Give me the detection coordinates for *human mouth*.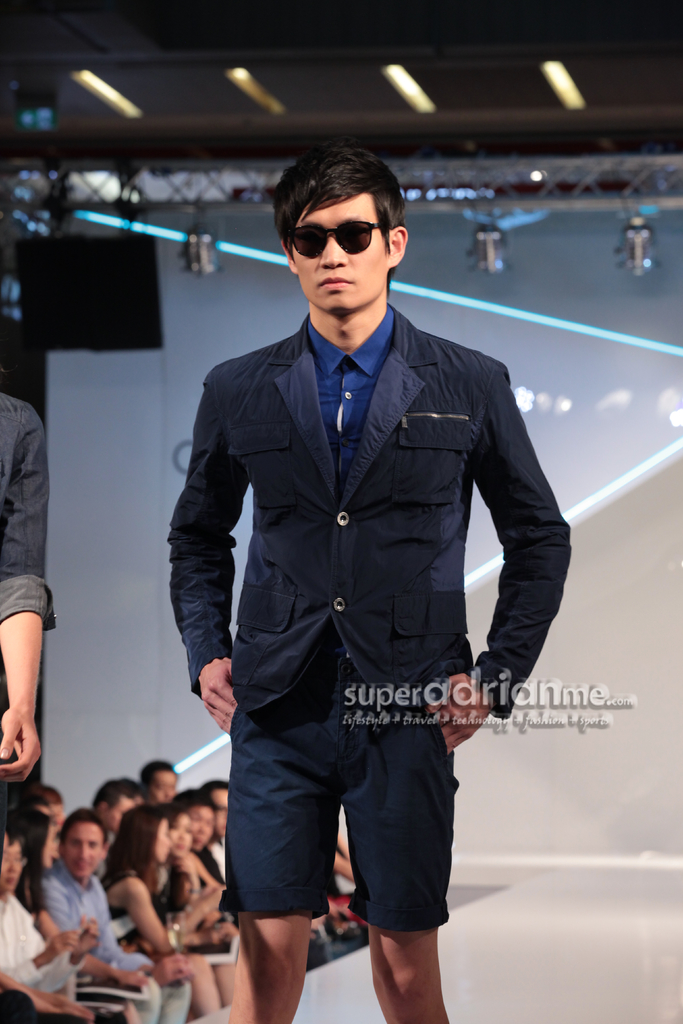
<box>317,276,353,291</box>.
